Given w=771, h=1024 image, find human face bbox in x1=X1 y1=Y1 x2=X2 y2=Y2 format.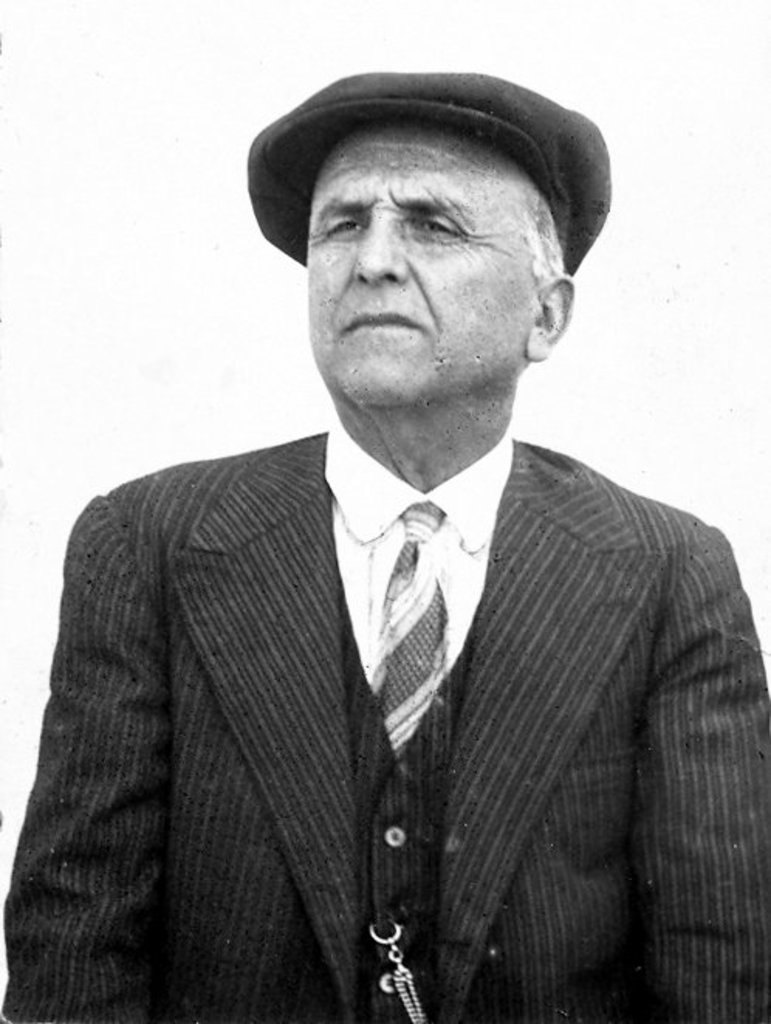
x1=307 y1=121 x2=547 y2=395.
